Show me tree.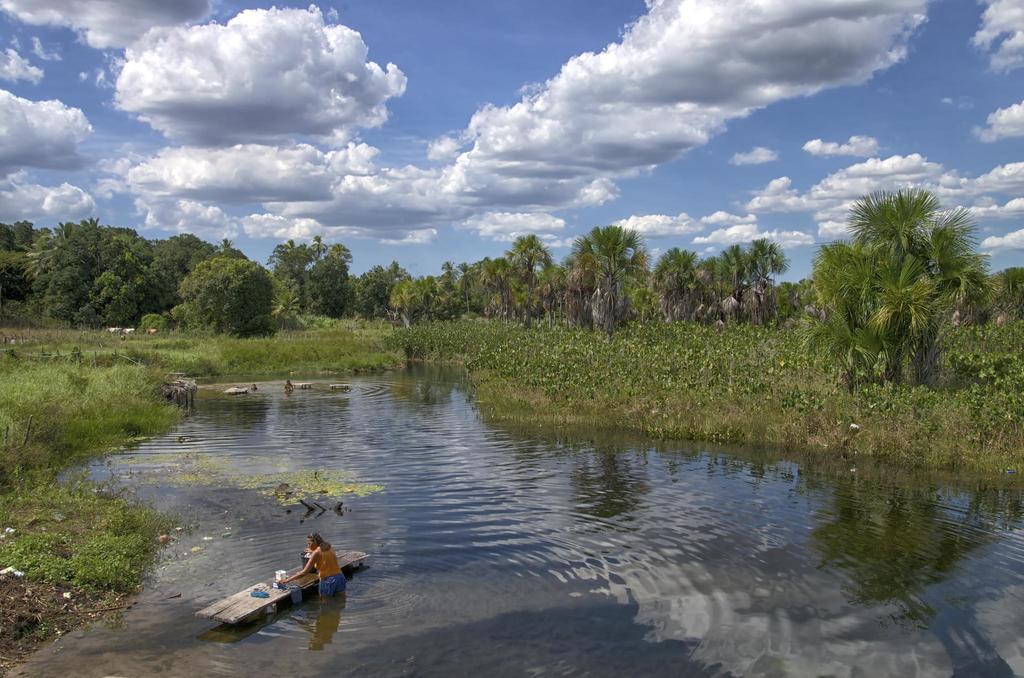
tree is here: bbox=[17, 254, 89, 327].
